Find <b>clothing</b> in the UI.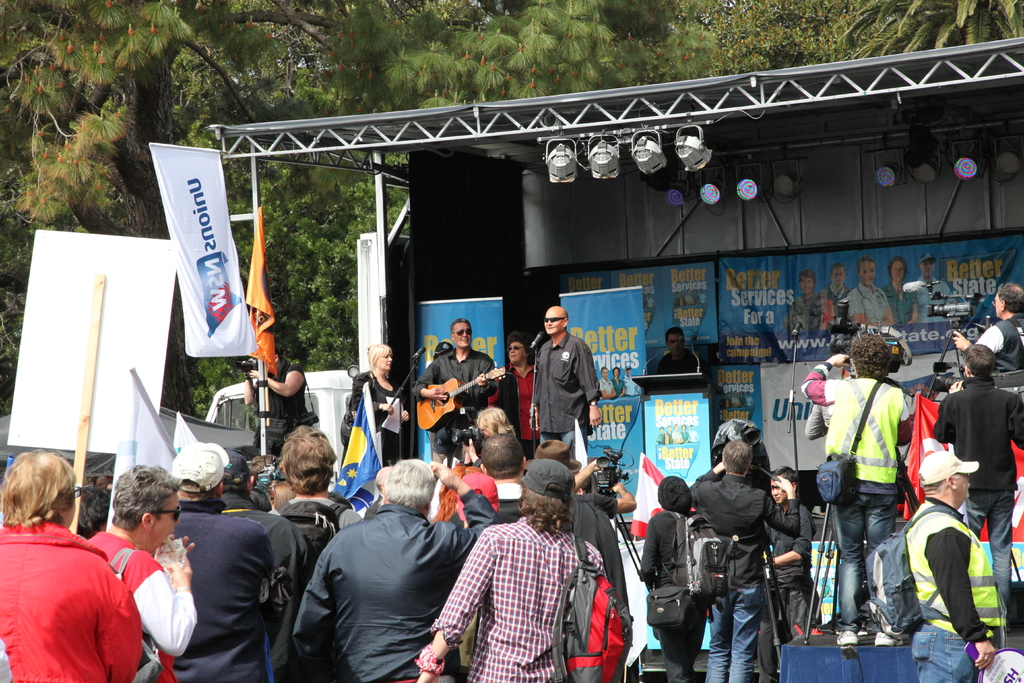
UI element at bbox=(674, 467, 803, 677).
